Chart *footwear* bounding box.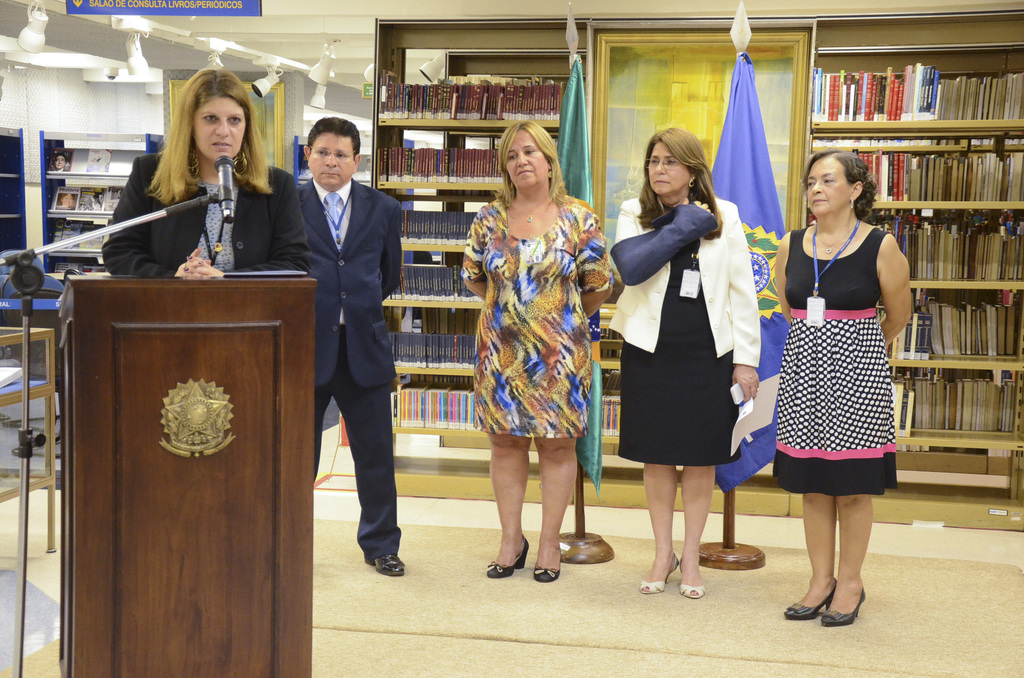
Charted: detection(817, 588, 865, 628).
